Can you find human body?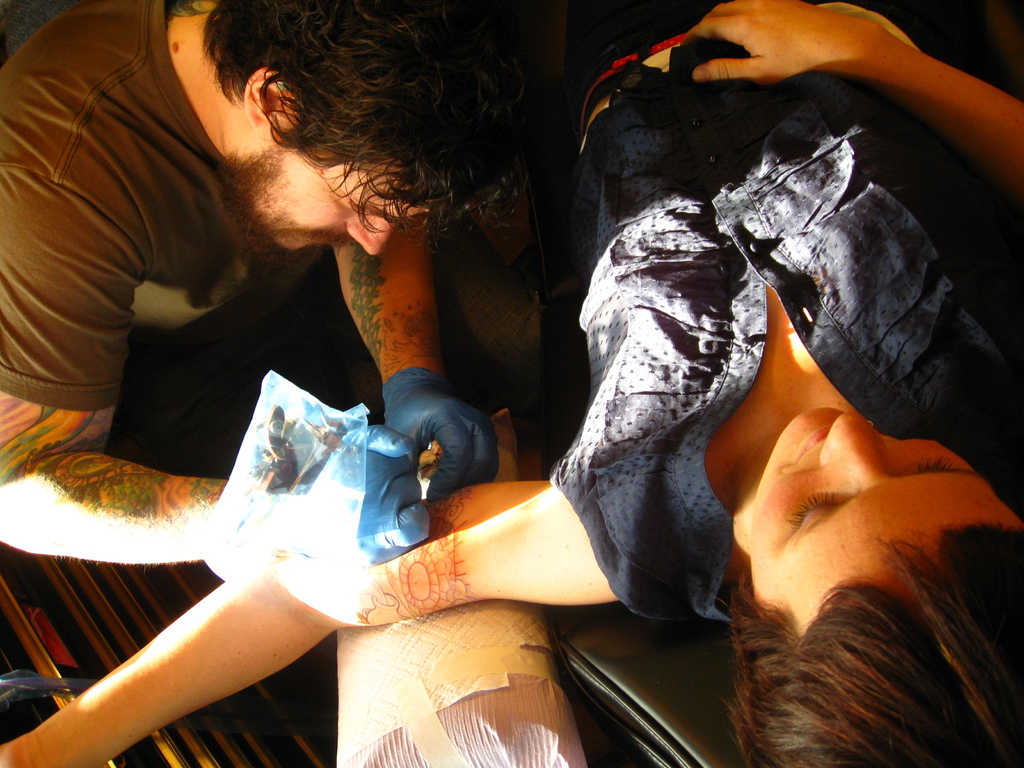
Yes, bounding box: 0,0,523,582.
